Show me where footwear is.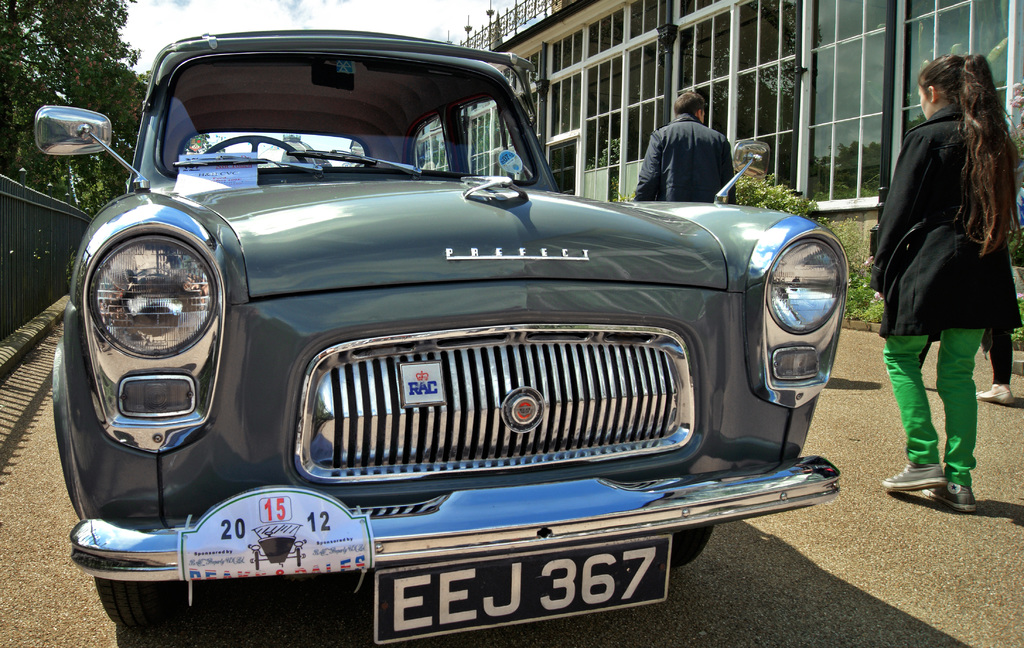
footwear is at crop(879, 463, 941, 495).
